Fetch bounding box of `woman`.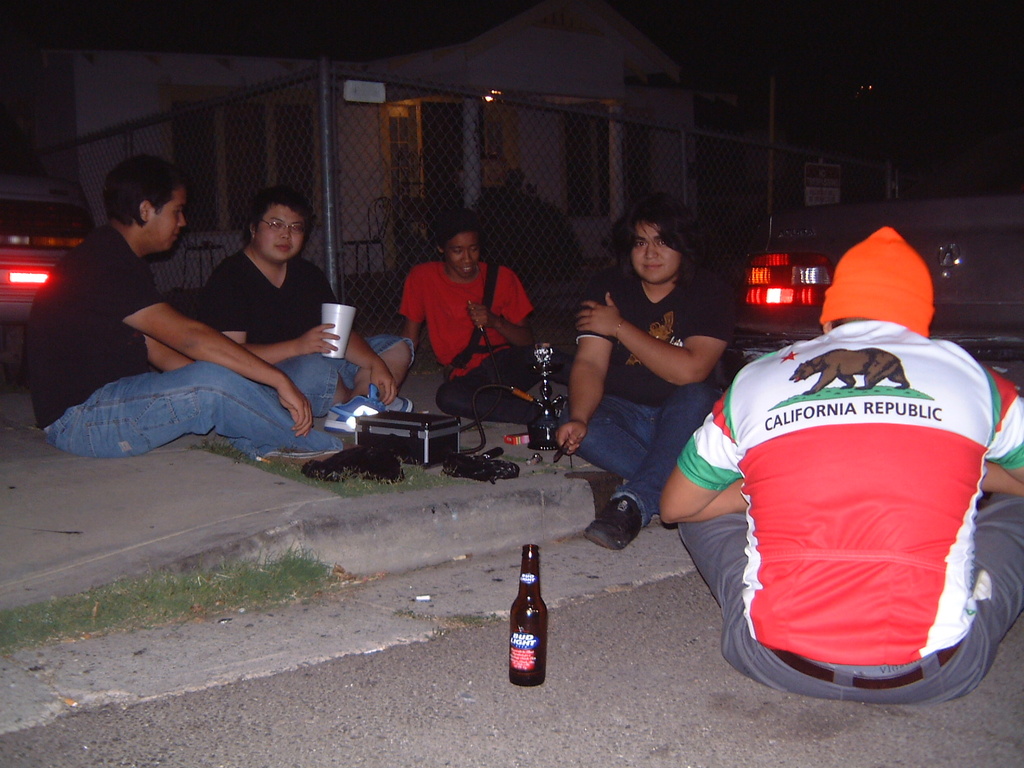
Bbox: <box>199,188,422,427</box>.
